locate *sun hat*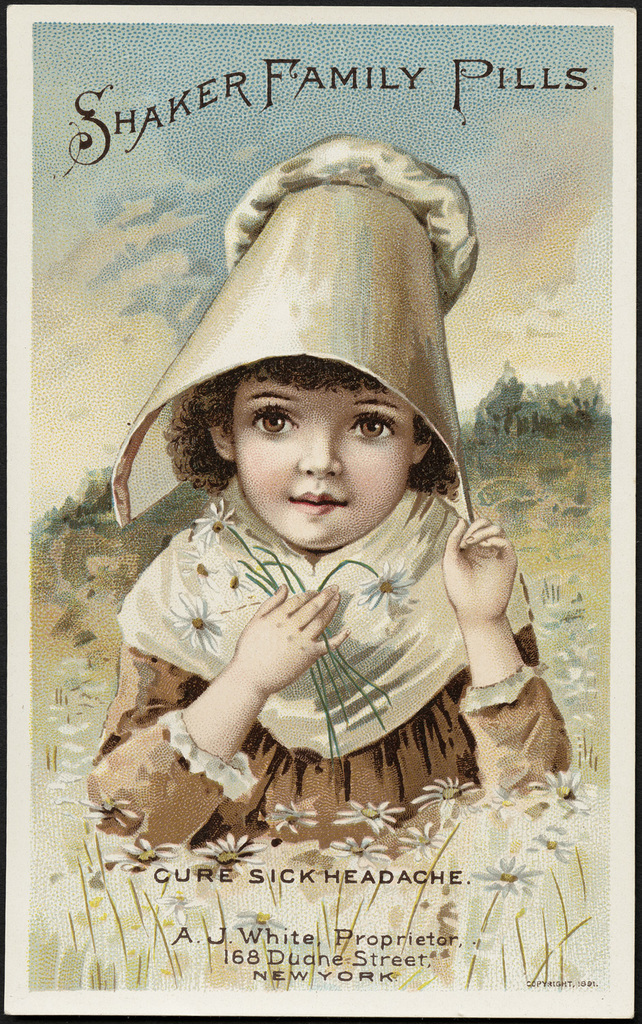
l=114, t=141, r=501, b=526
